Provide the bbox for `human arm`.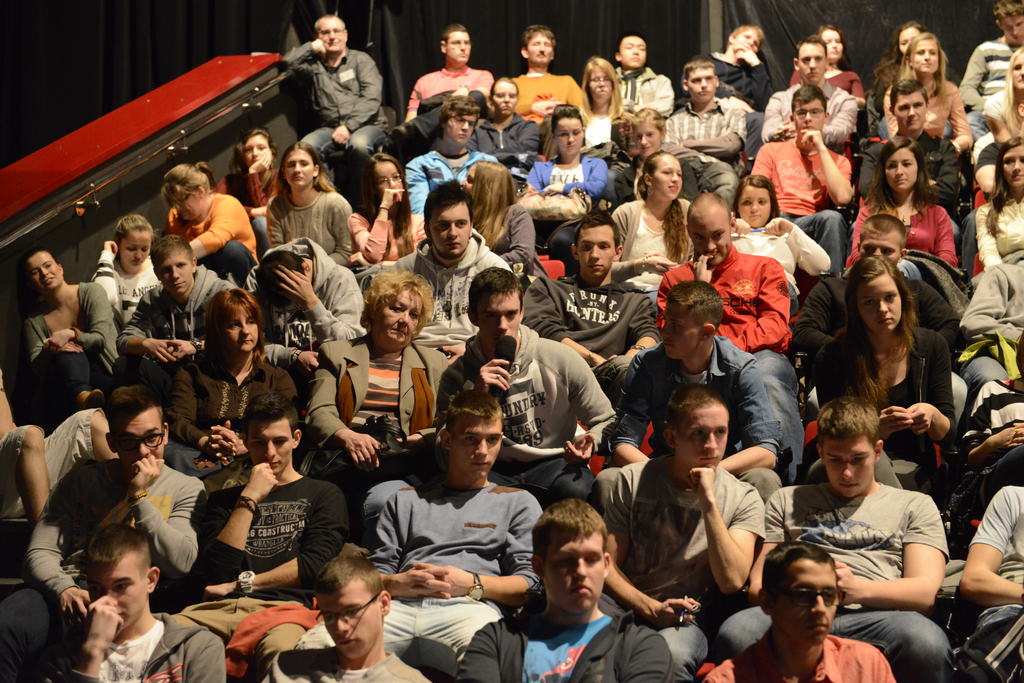
{"left": 411, "top": 152, "right": 435, "bottom": 255}.
